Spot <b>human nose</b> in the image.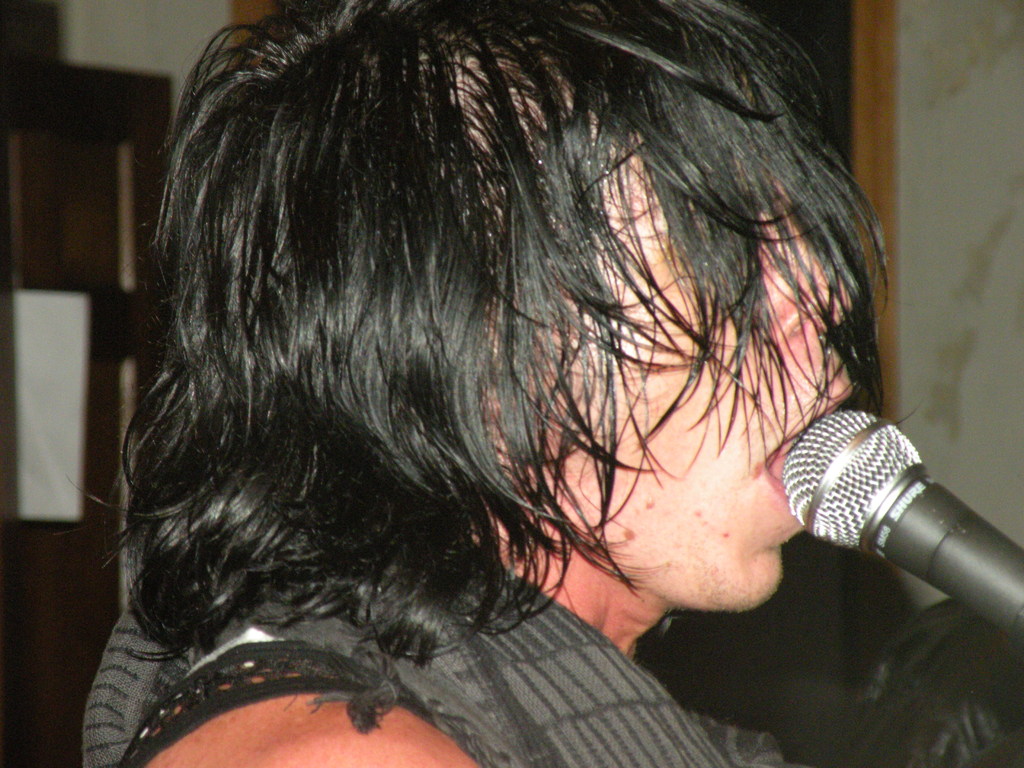
<b>human nose</b> found at l=733, t=179, r=852, b=341.
